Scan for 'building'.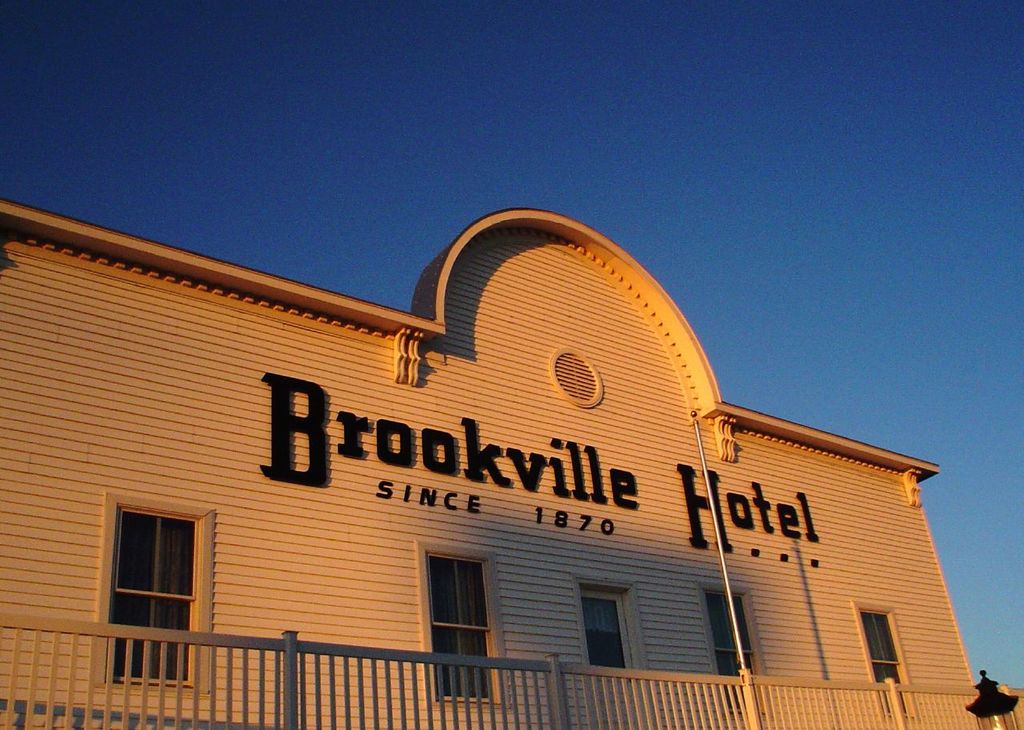
Scan result: <bbox>2, 195, 1023, 729</bbox>.
